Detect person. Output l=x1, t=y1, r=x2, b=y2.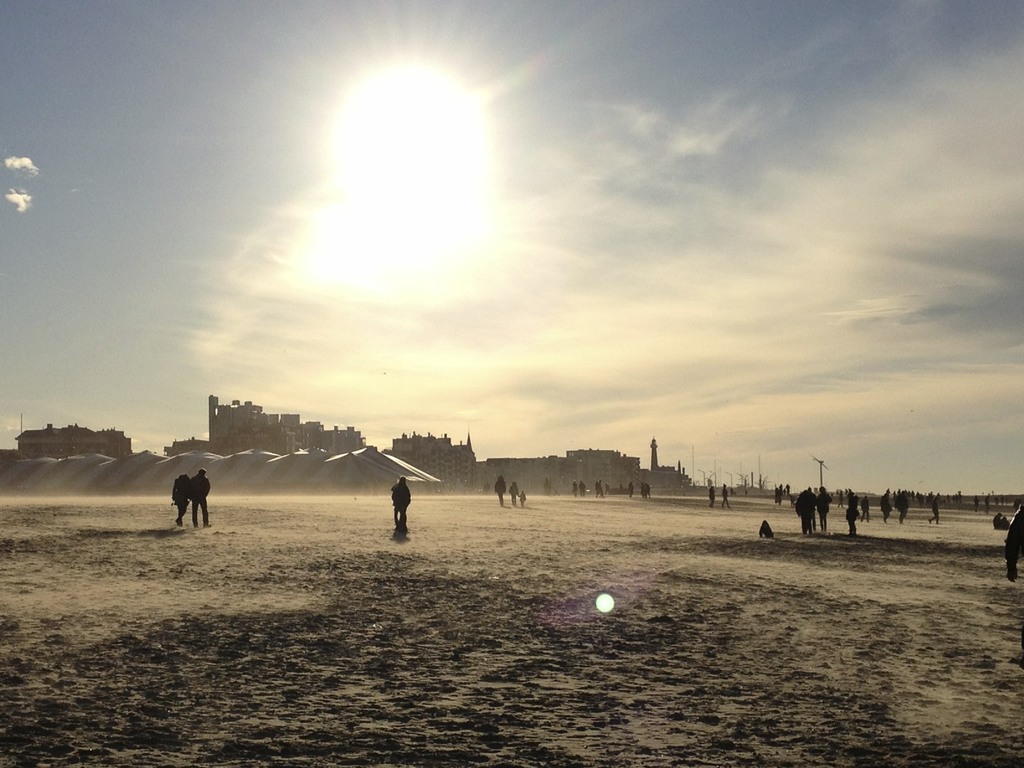
l=792, t=485, r=820, b=534.
